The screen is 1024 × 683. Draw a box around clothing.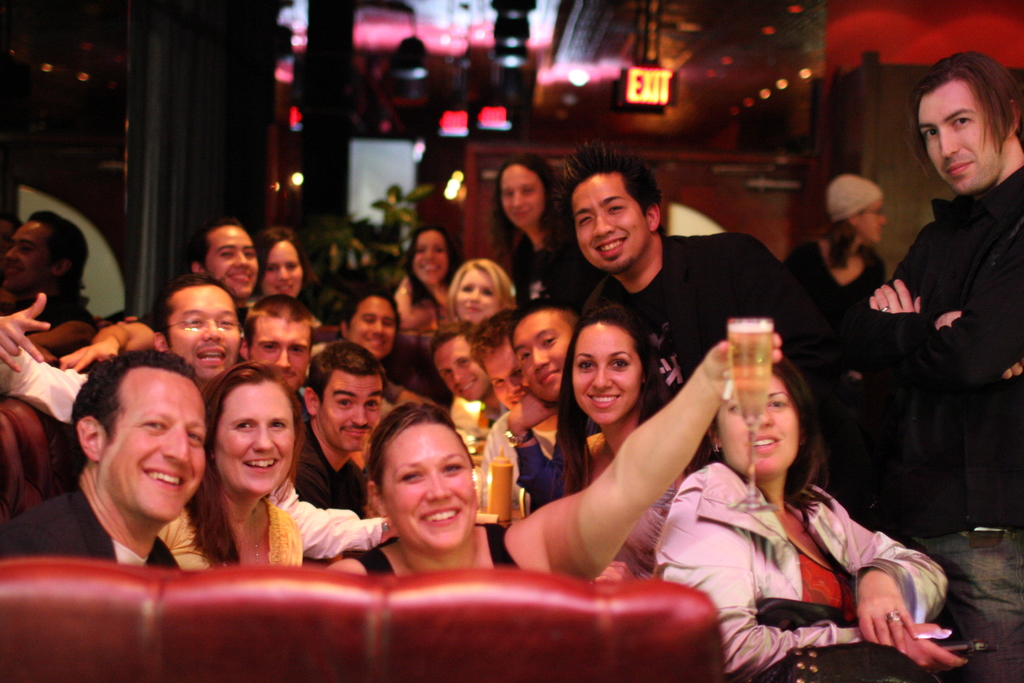
BBox(607, 229, 829, 406).
